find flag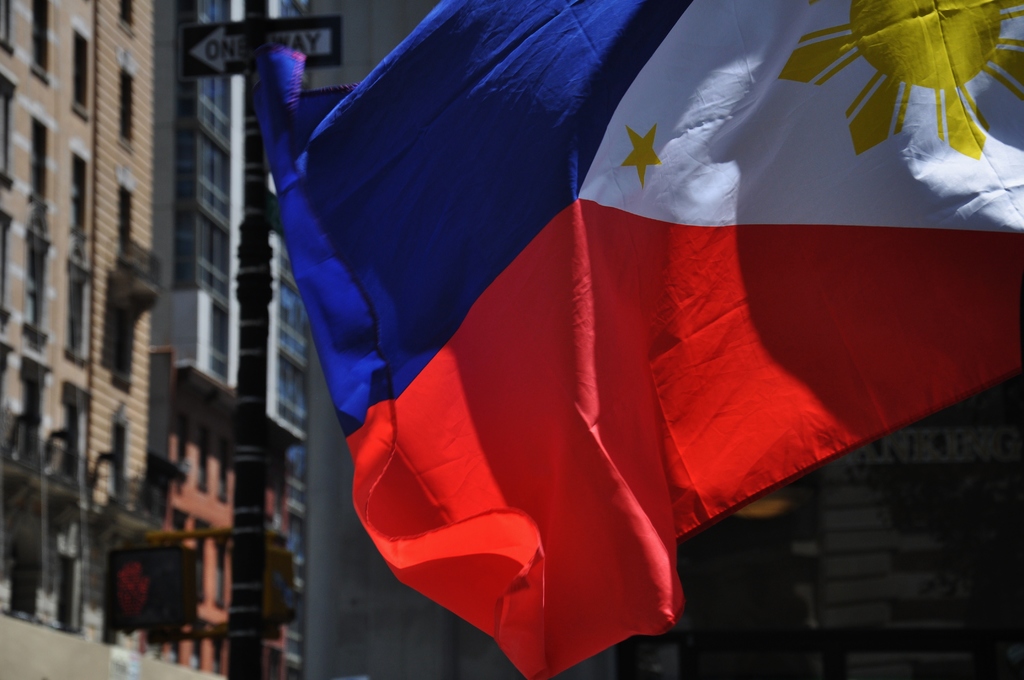
{"x1": 271, "y1": 0, "x2": 970, "y2": 640}
